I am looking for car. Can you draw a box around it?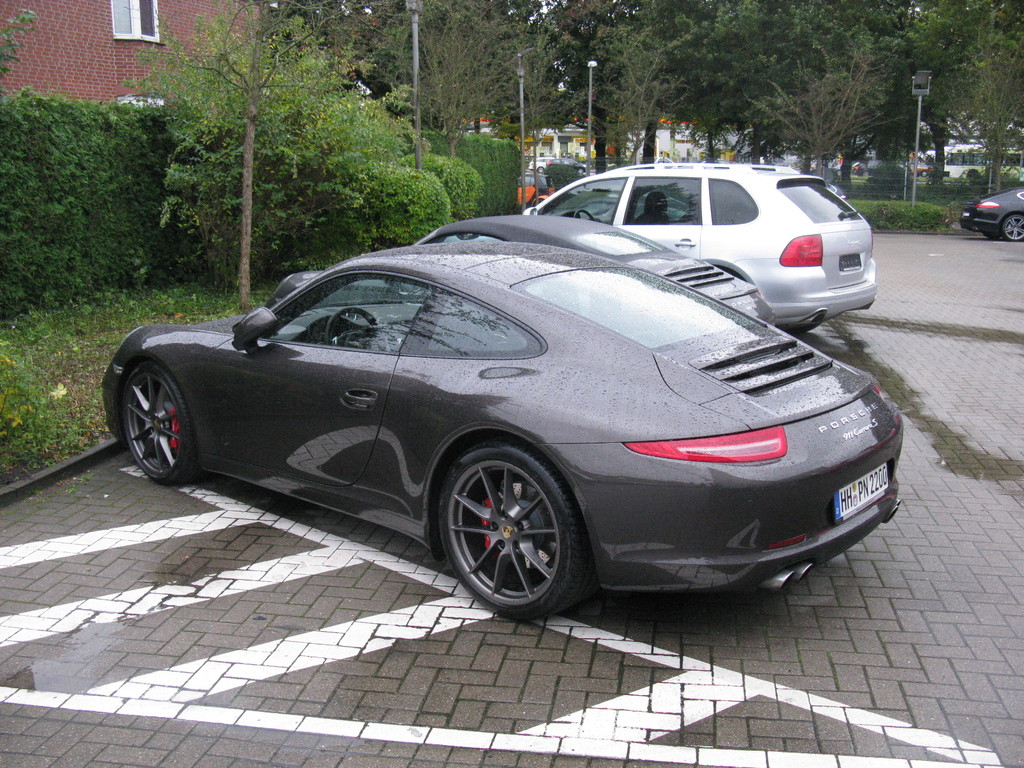
Sure, the bounding box is region(516, 169, 556, 209).
